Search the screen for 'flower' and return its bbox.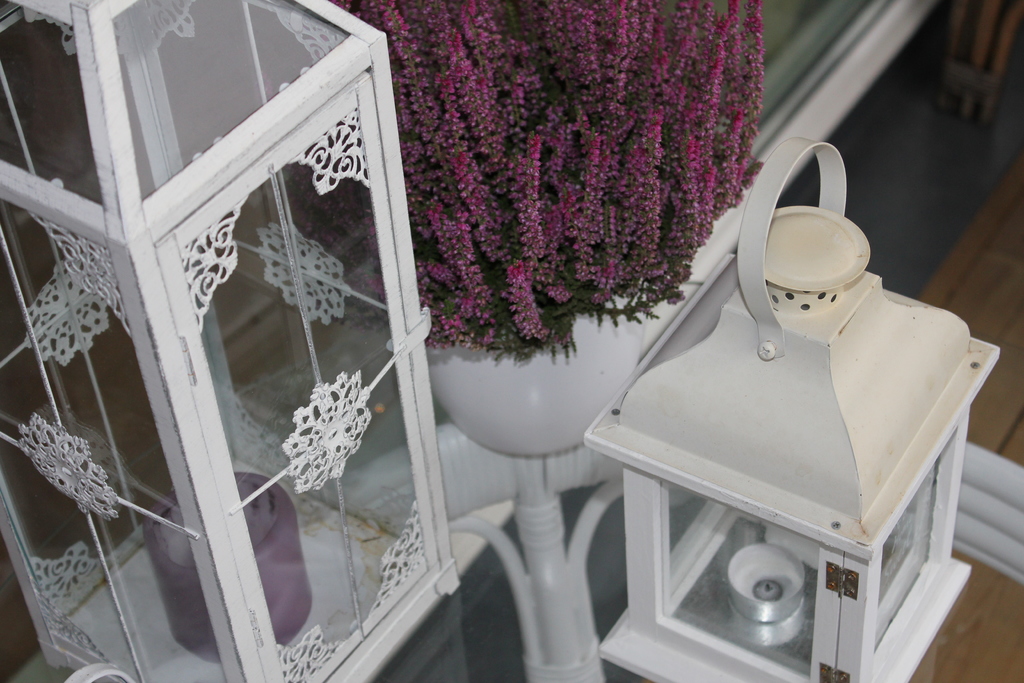
Found: 15/409/120/525.
